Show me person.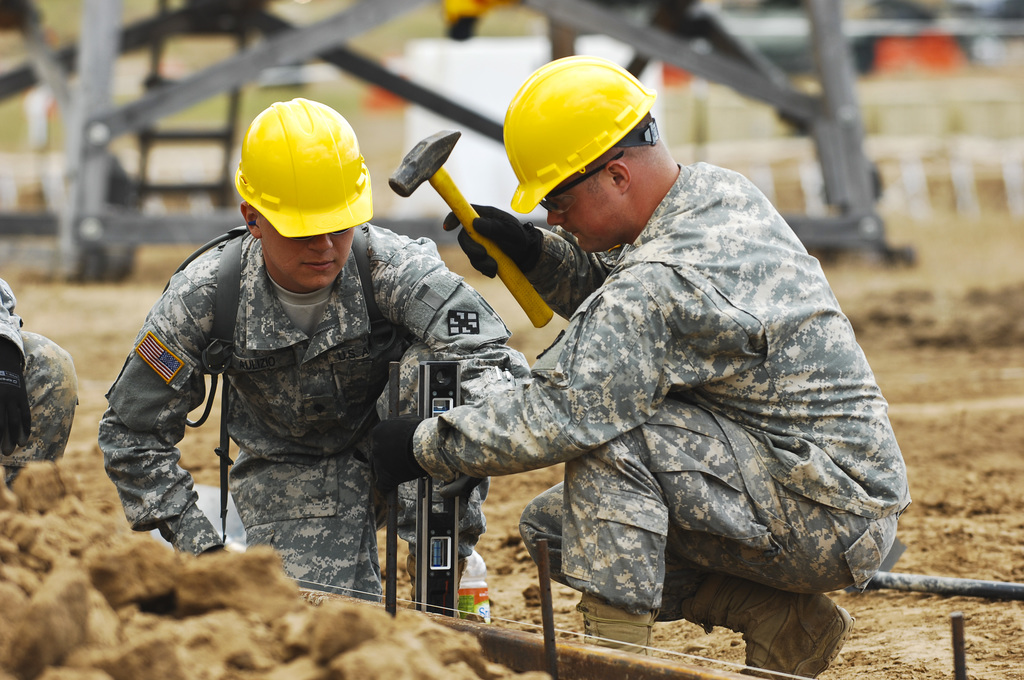
person is here: 373 58 907 674.
